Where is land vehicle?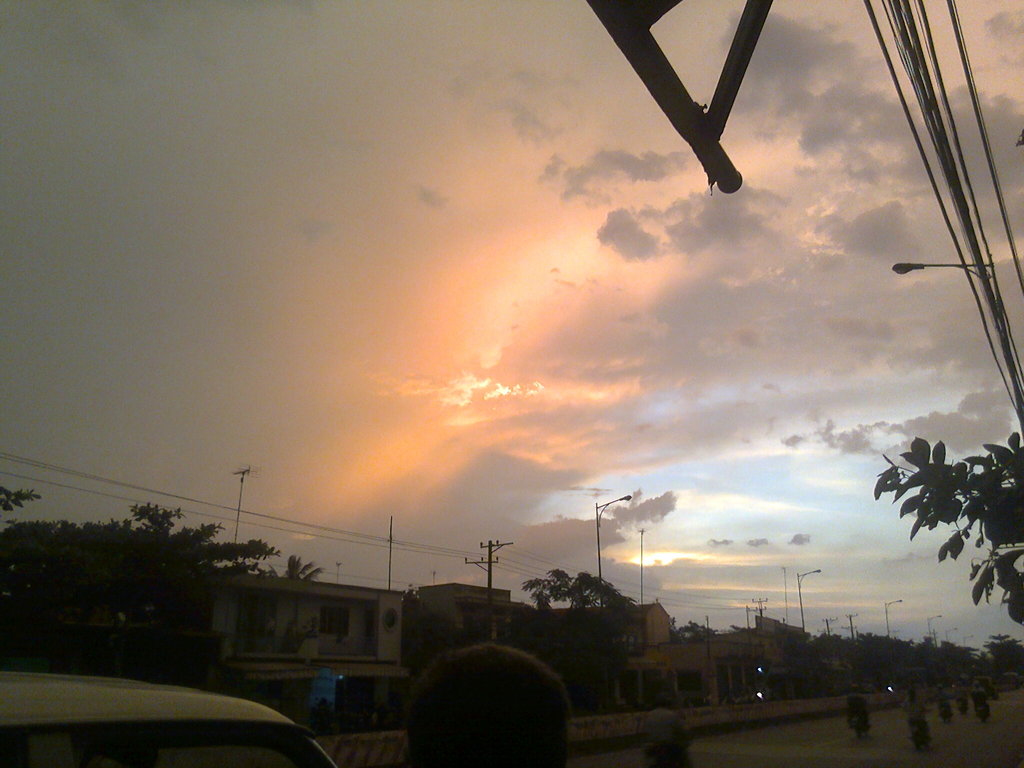
detection(24, 666, 340, 767).
